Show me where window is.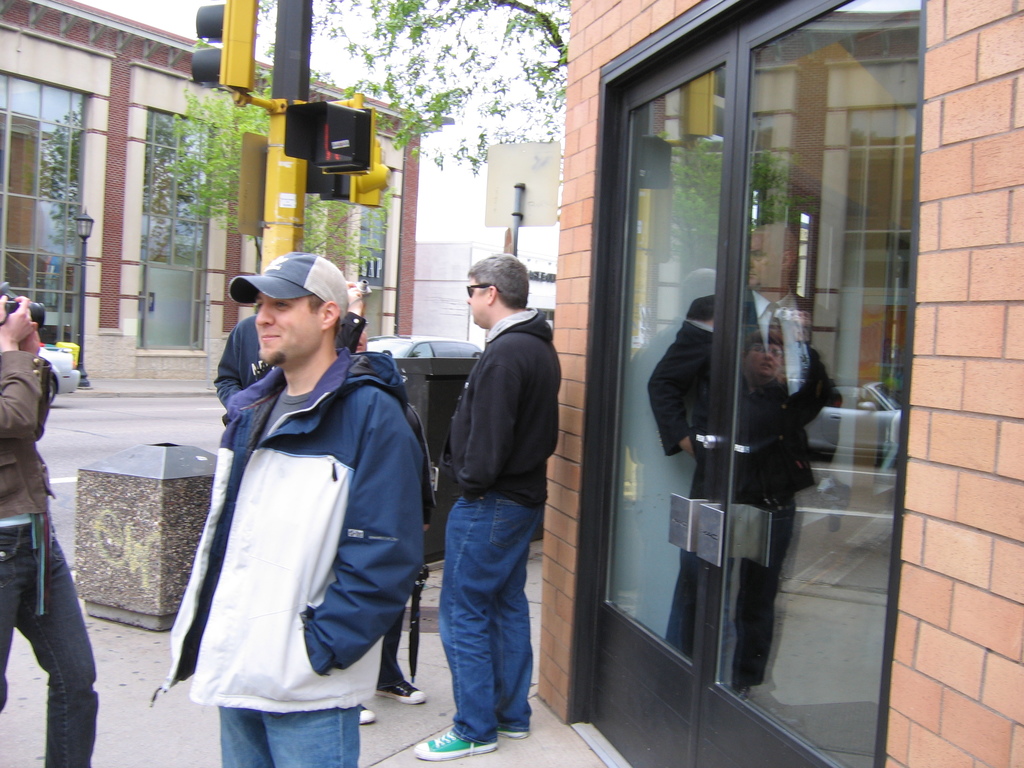
window is at (left=144, top=122, right=229, bottom=353).
